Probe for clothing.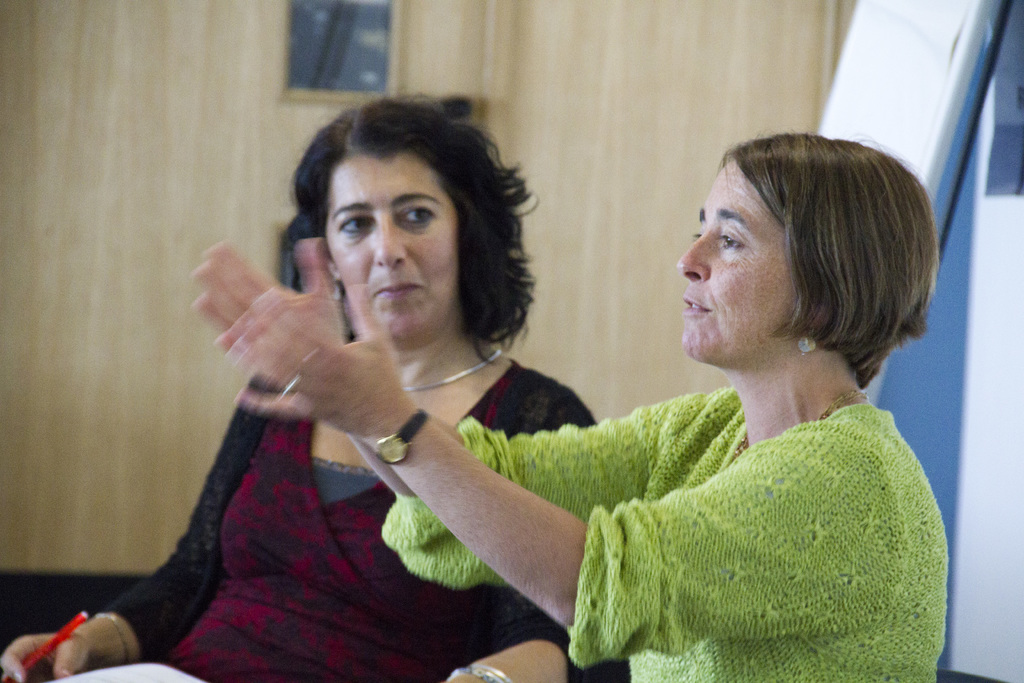
Probe result: <region>93, 377, 602, 682</region>.
